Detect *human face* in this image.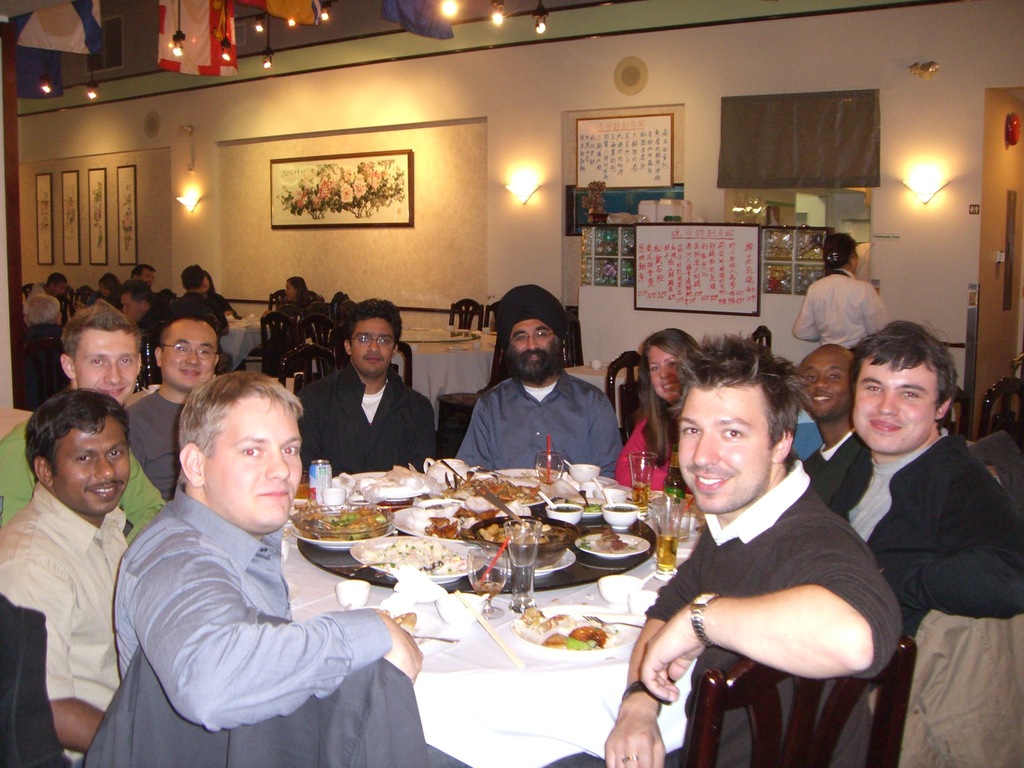
Detection: left=799, top=351, right=849, bottom=417.
